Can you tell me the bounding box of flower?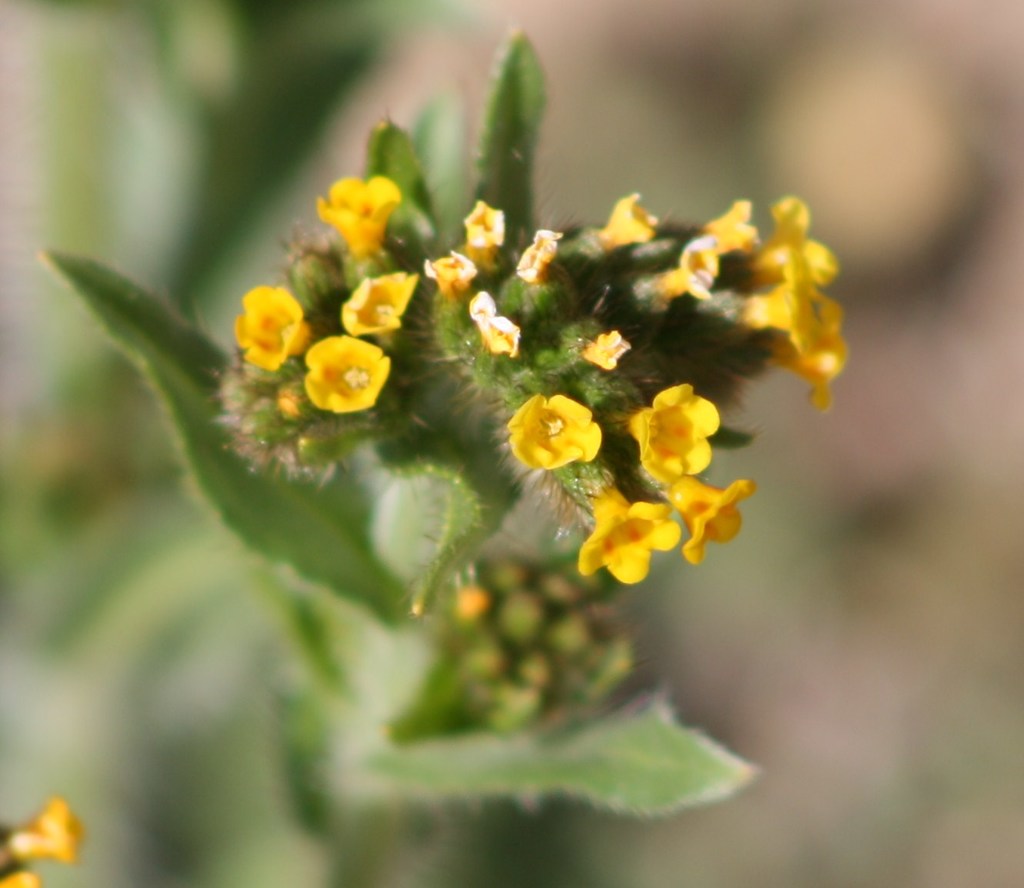
locate(524, 392, 604, 466).
